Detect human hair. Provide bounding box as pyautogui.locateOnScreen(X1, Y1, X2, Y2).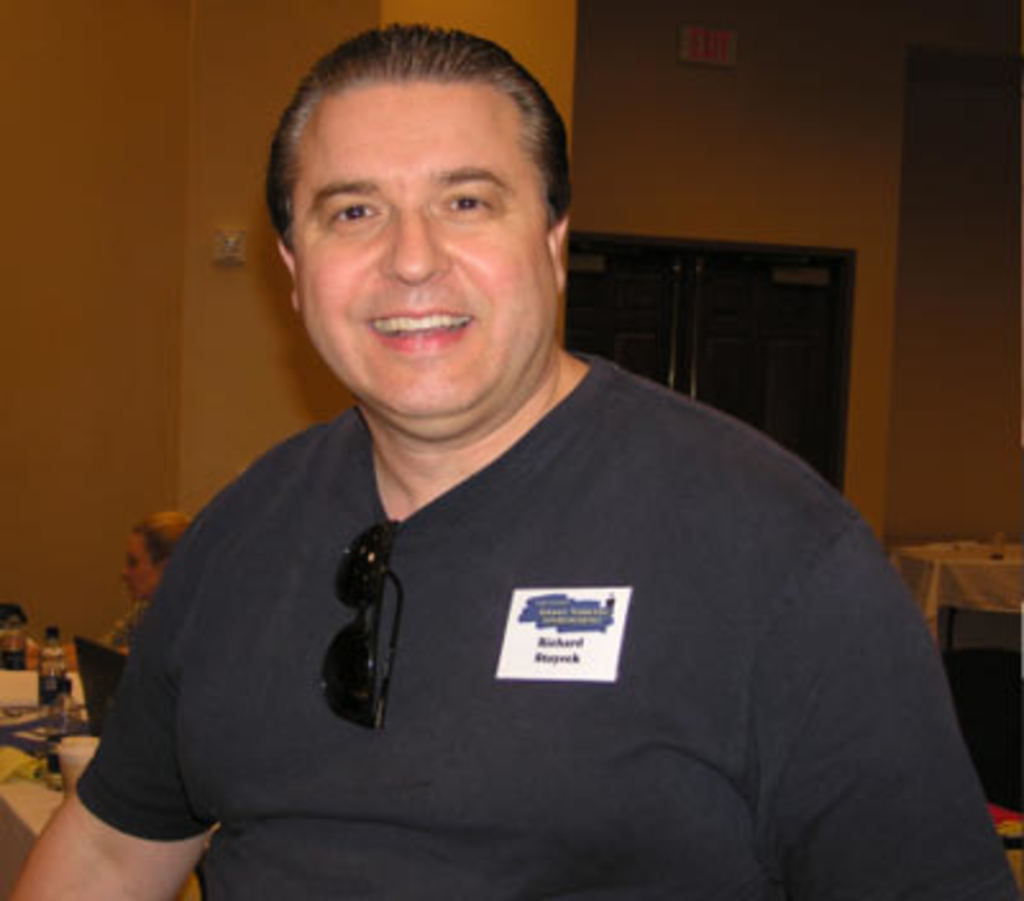
pyautogui.locateOnScreen(266, 18, 573, 266).
